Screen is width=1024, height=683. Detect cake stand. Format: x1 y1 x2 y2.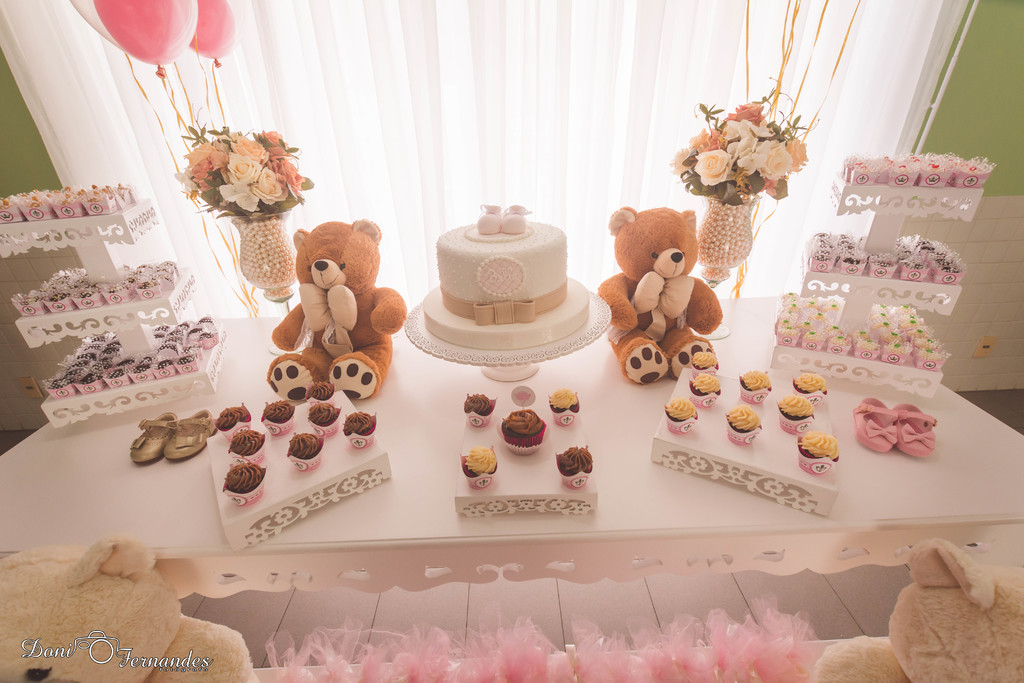
402 299 611 384.
